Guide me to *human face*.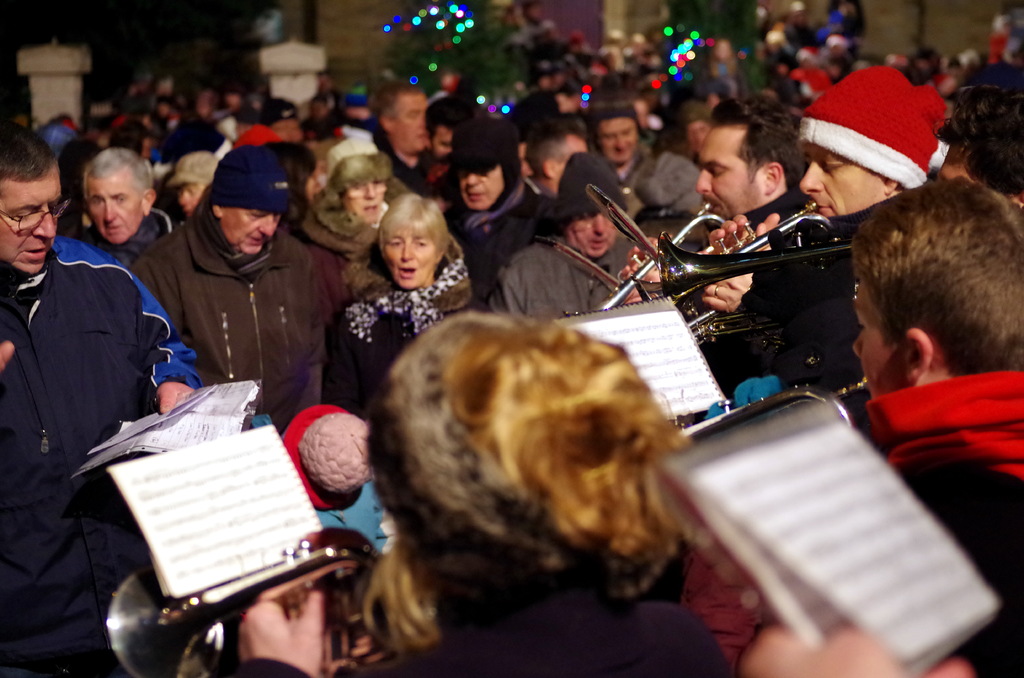
Guidance: rect(799, 141, 885, 216).
